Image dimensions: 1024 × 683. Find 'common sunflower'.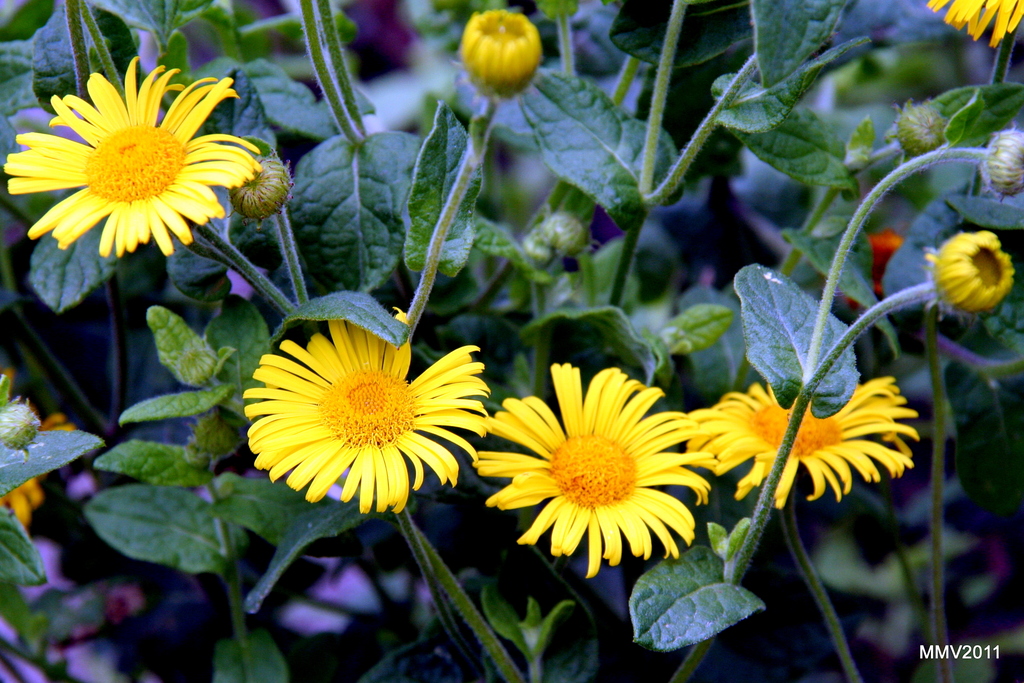
box=[0, 49, 257, 256].
